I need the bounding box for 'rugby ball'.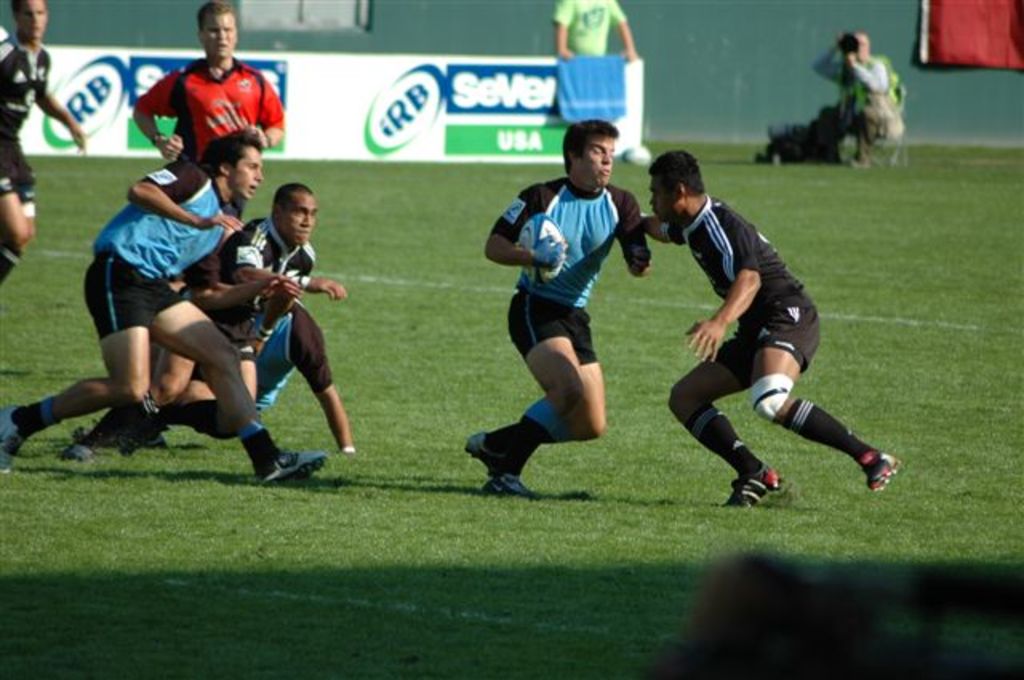
Here it is: BBox(515, 213, 566, 288).
